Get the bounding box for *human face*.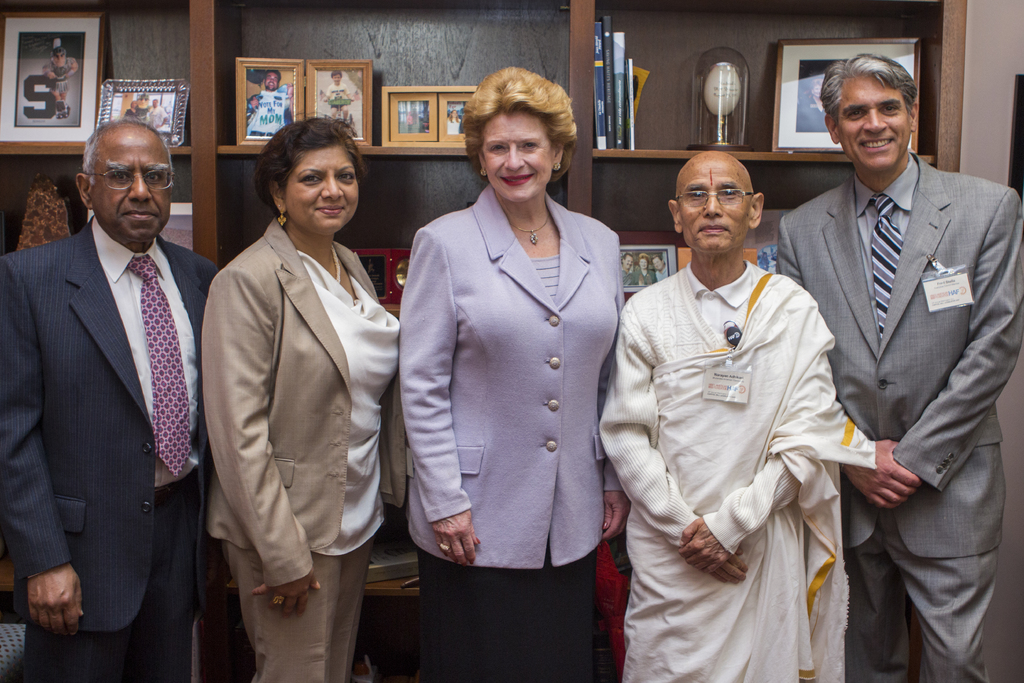
crop(268, 69, 278, 86).
